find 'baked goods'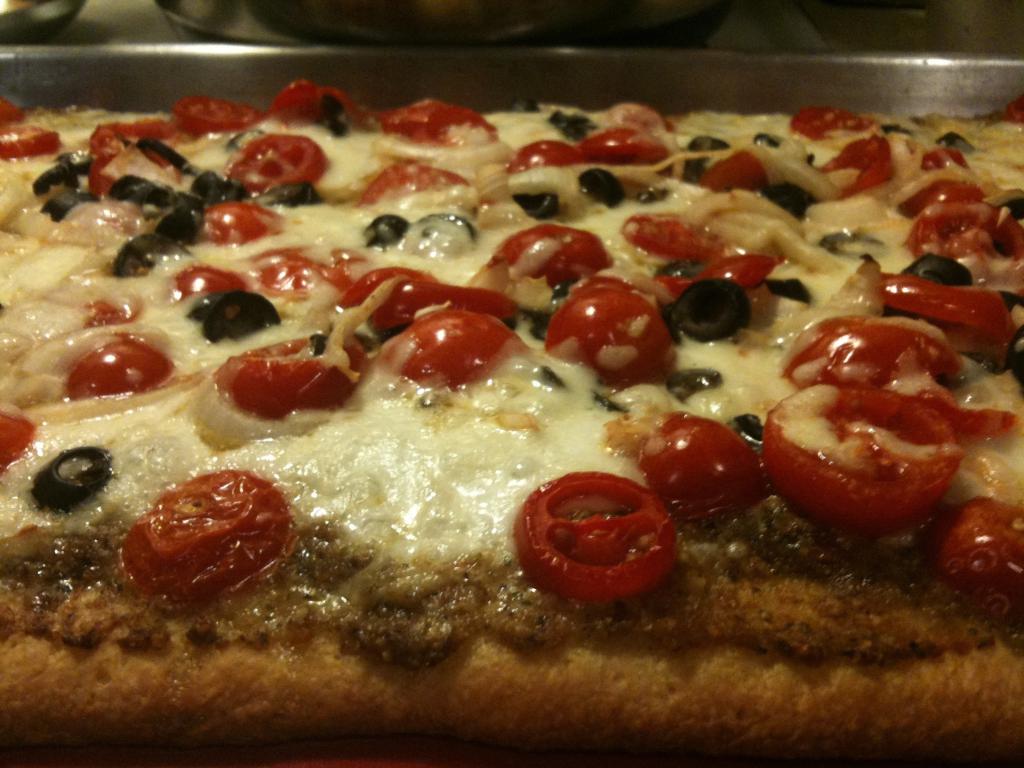
19/61/1011/756
